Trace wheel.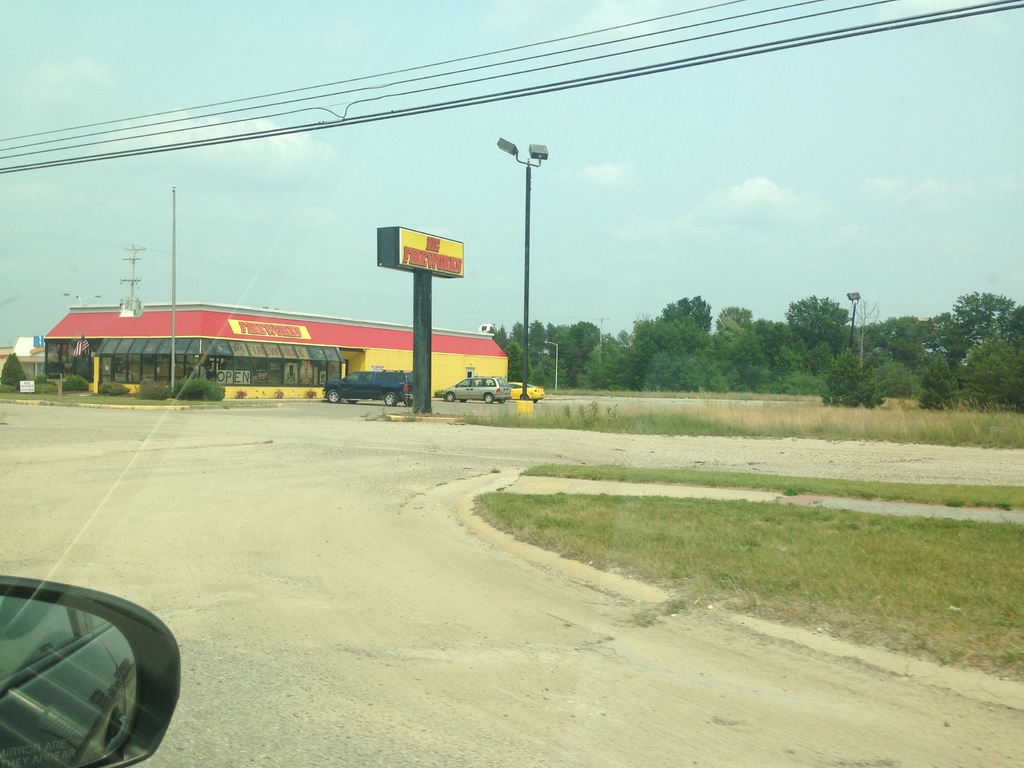
Traced to [483,395,490,408].
